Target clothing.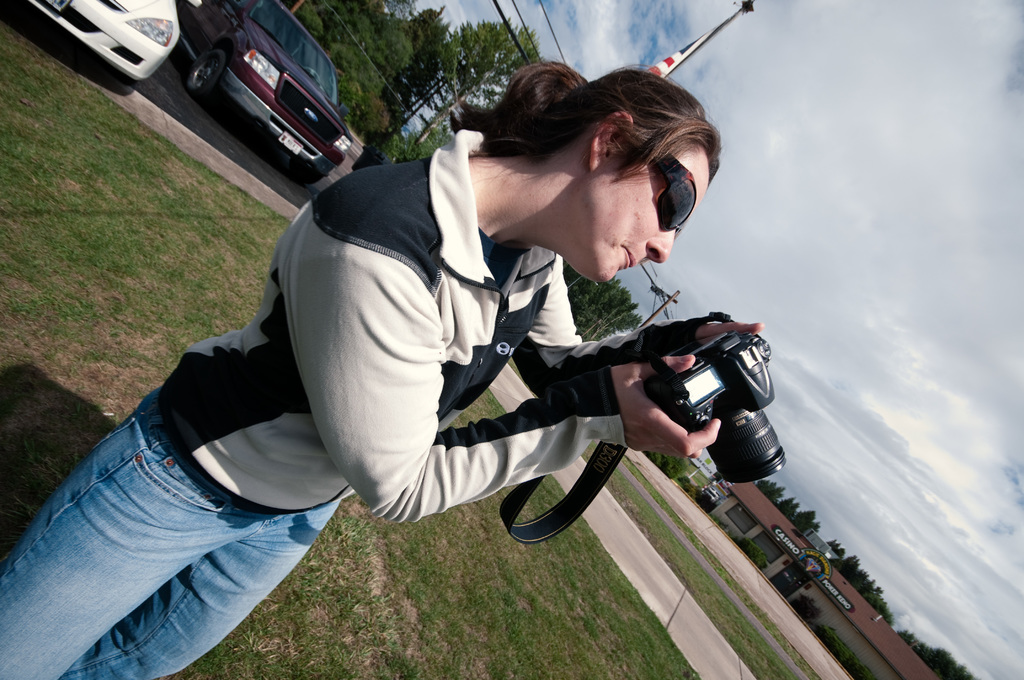
Target region: 0:387:349:679.
